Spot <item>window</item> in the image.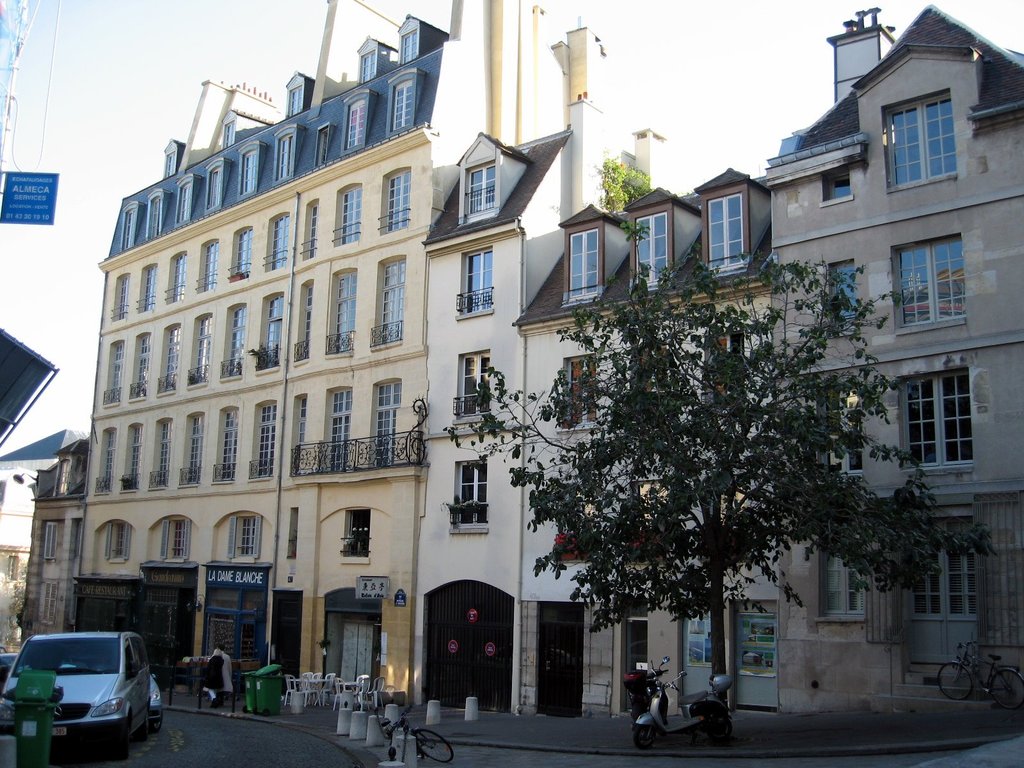
<item>window</item> found at {"left": 317, "top": 125, "right": 329, "bottom": 166}.
